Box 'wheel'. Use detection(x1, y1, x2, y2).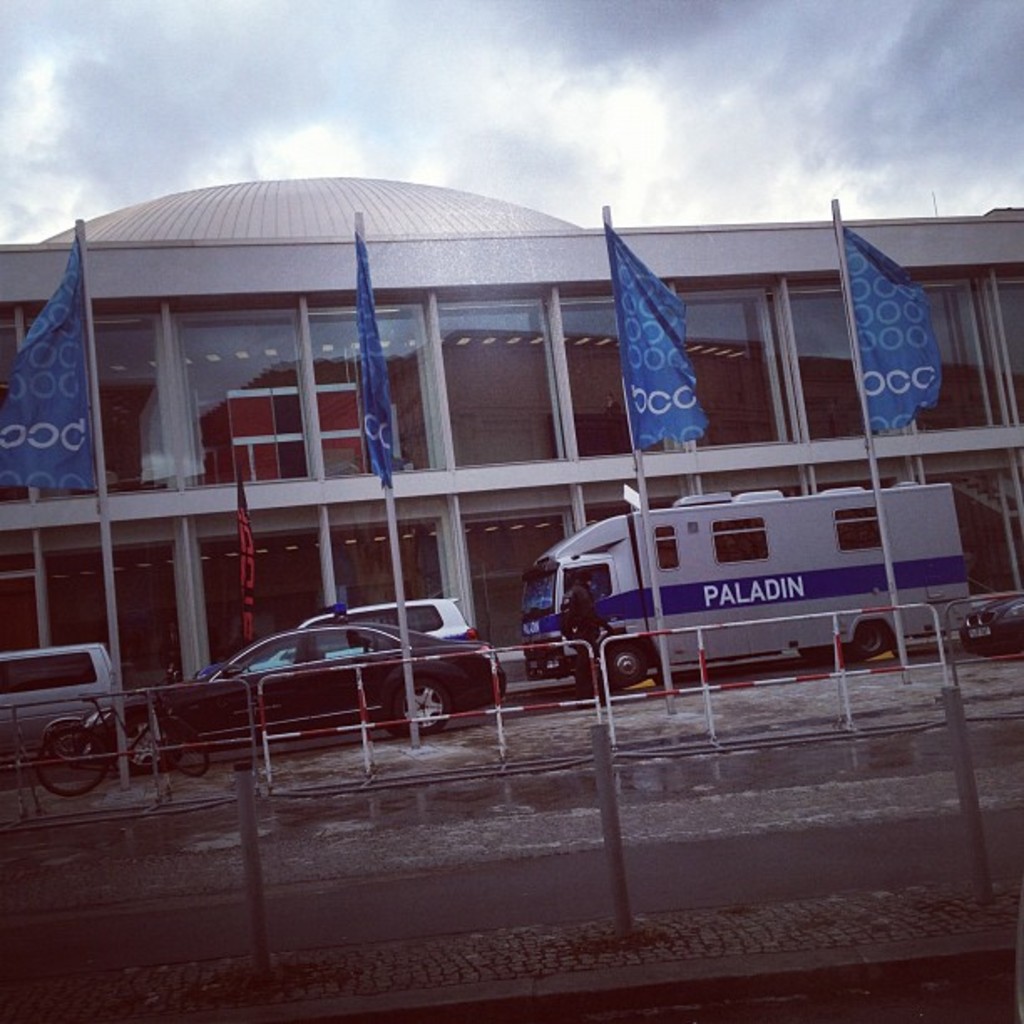
detection(383, 669, 462, 736).
